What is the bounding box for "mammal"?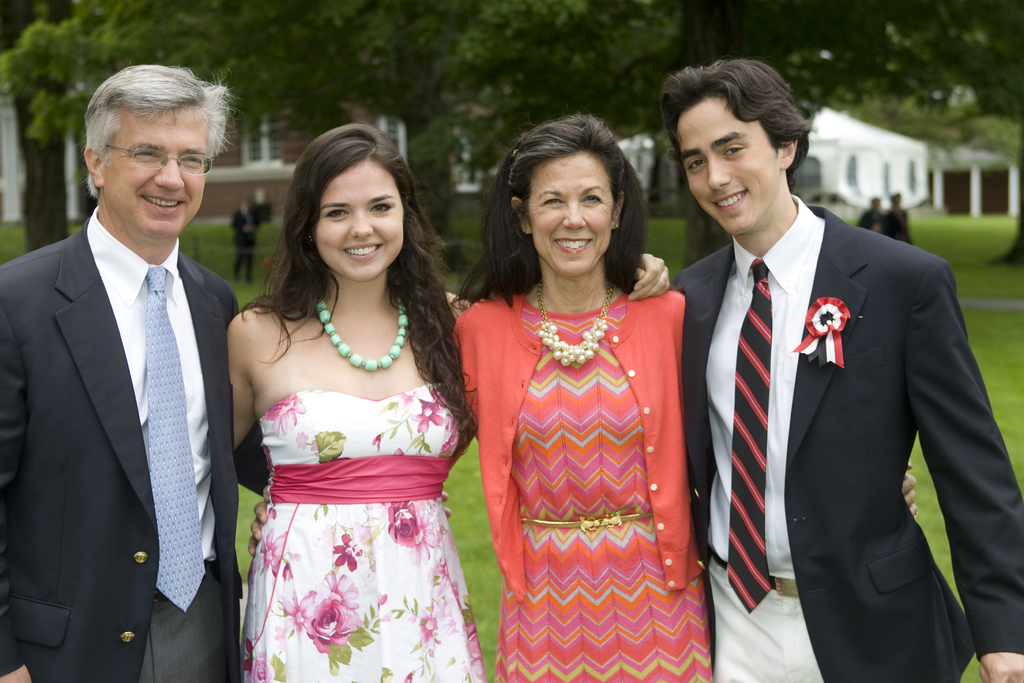
<bbox>221, 120, 669, 682</bbox>.
